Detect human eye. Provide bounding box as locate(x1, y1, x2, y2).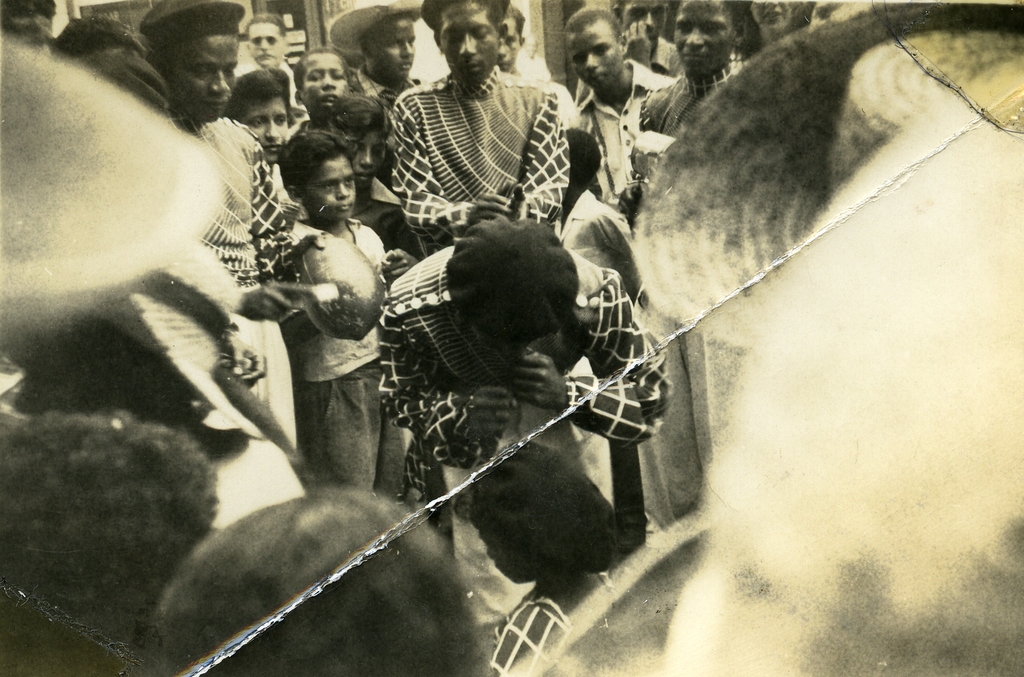
locate(652, 8, 662, 15).
